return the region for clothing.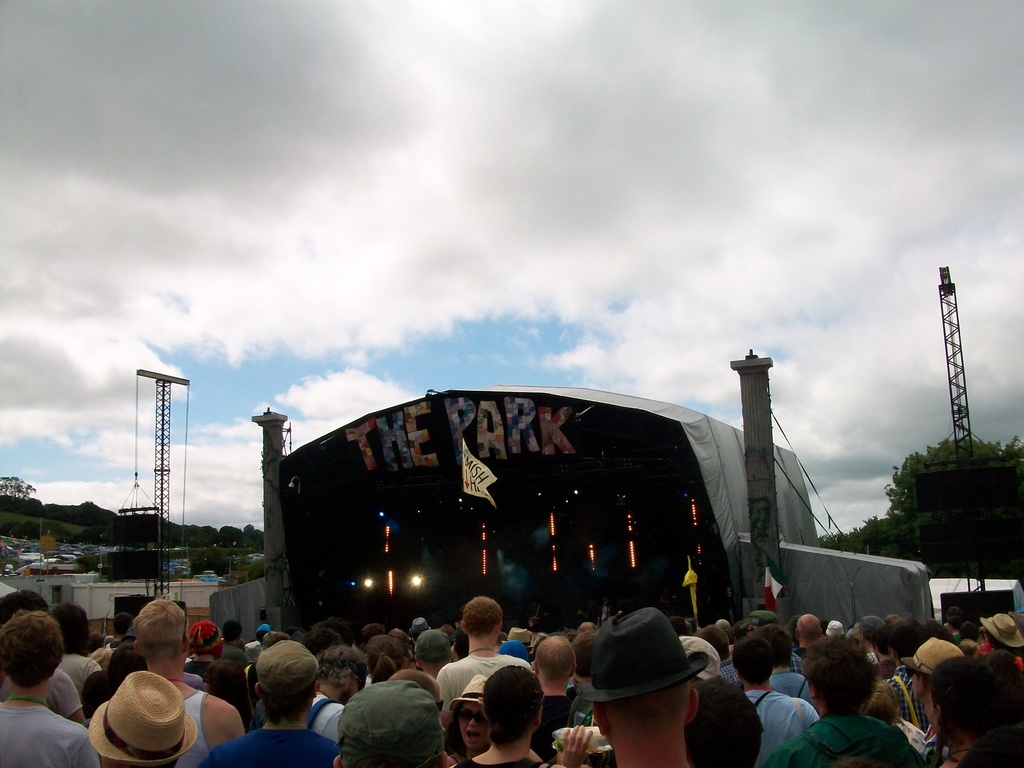
175, 689, 212, 767.
